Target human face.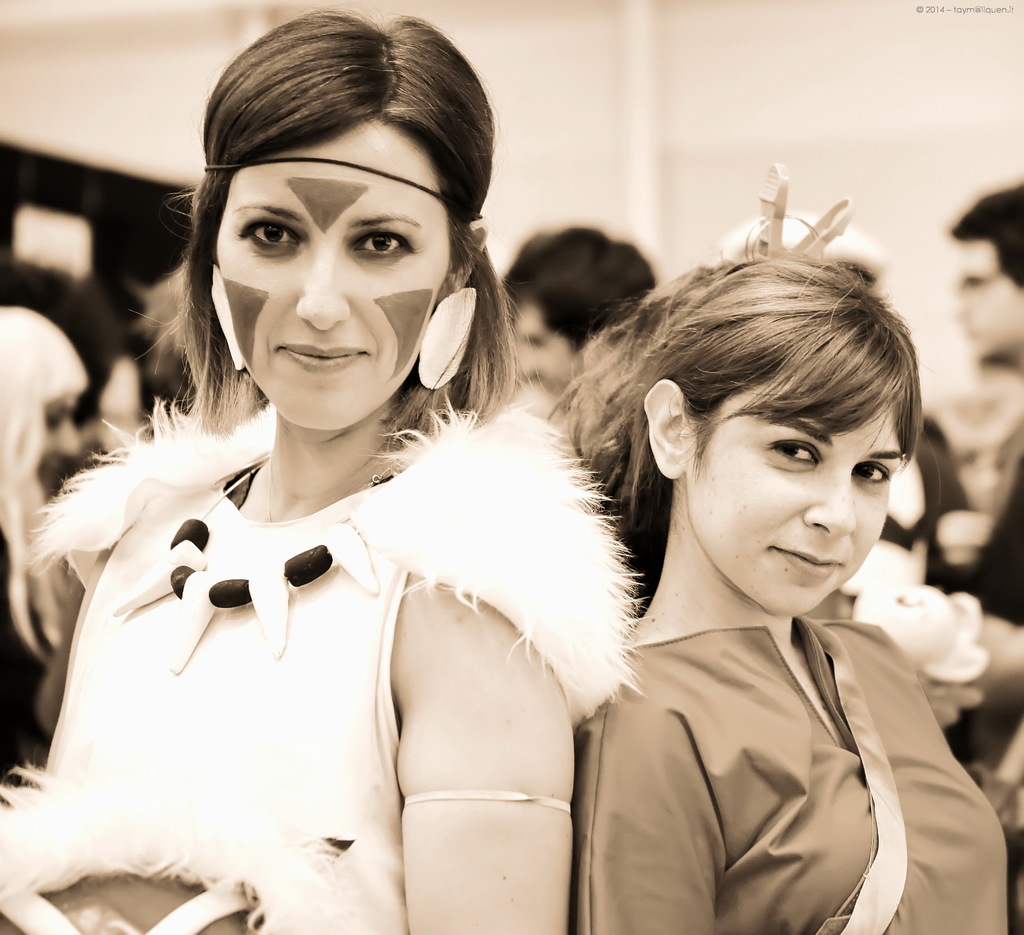
Target region: <region>516, 289, 575, 393</region>.
